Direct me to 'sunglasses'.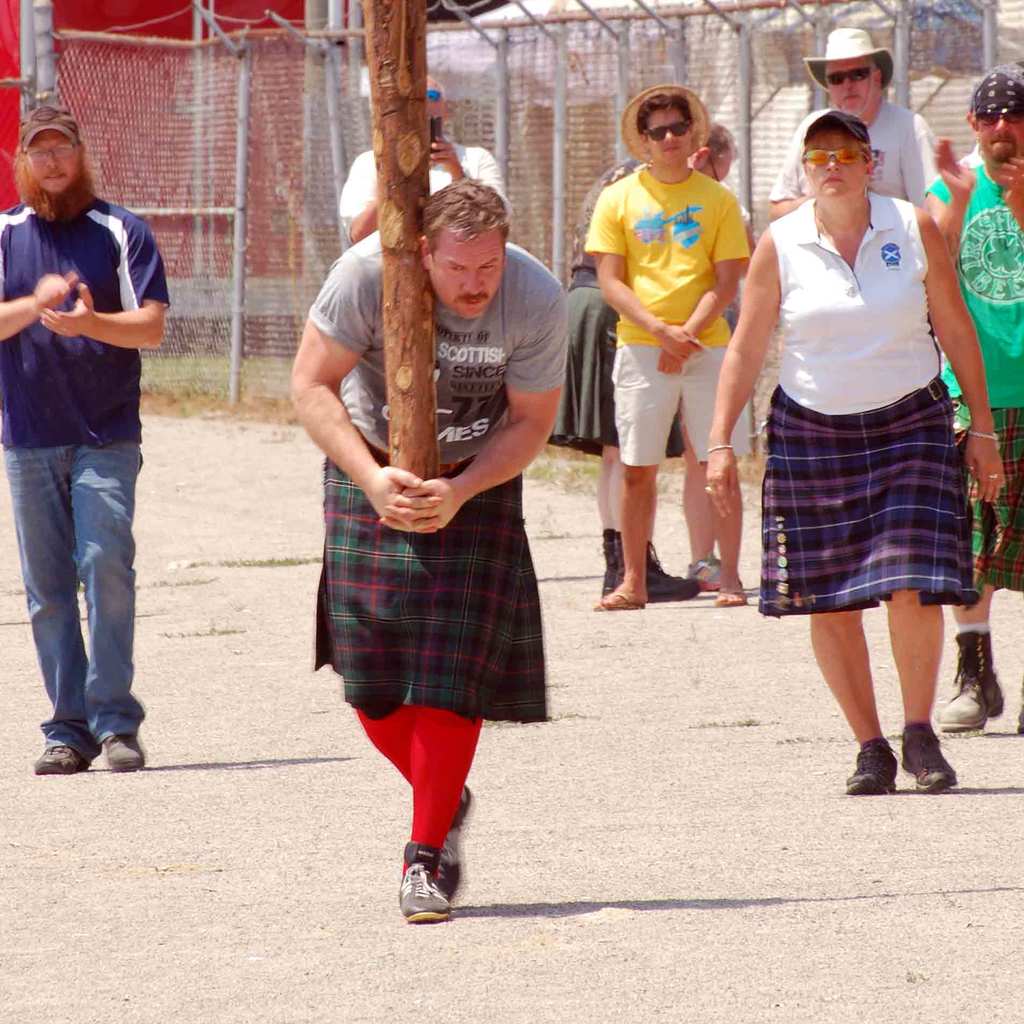
Direction: <box>428,92,445,106</box>.
